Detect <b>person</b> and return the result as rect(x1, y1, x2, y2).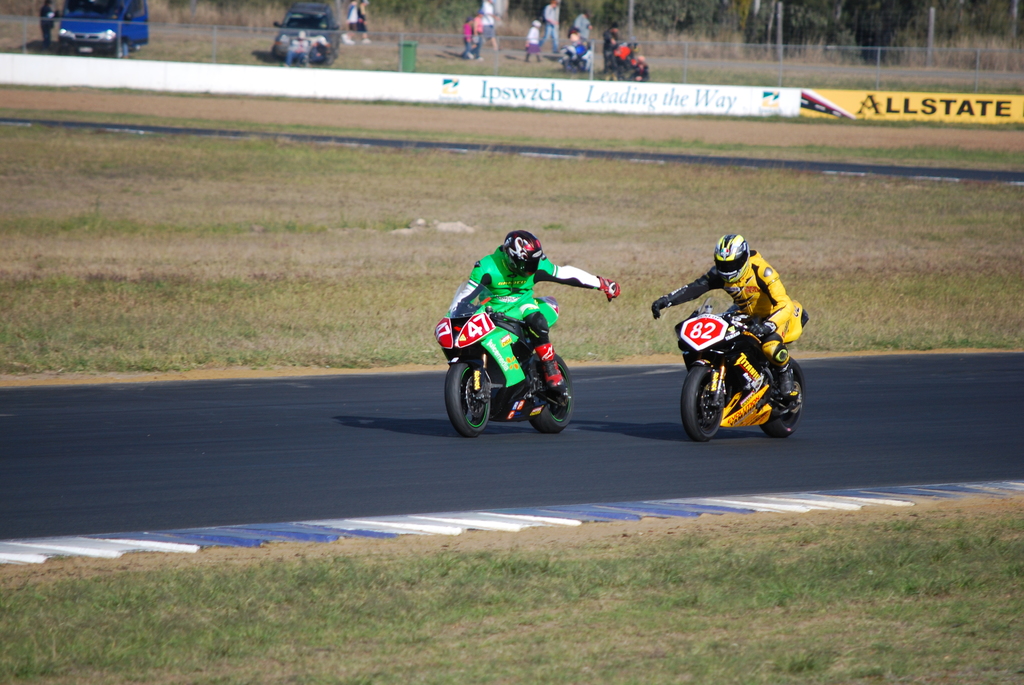
rect(479, 0, 499, 56).
